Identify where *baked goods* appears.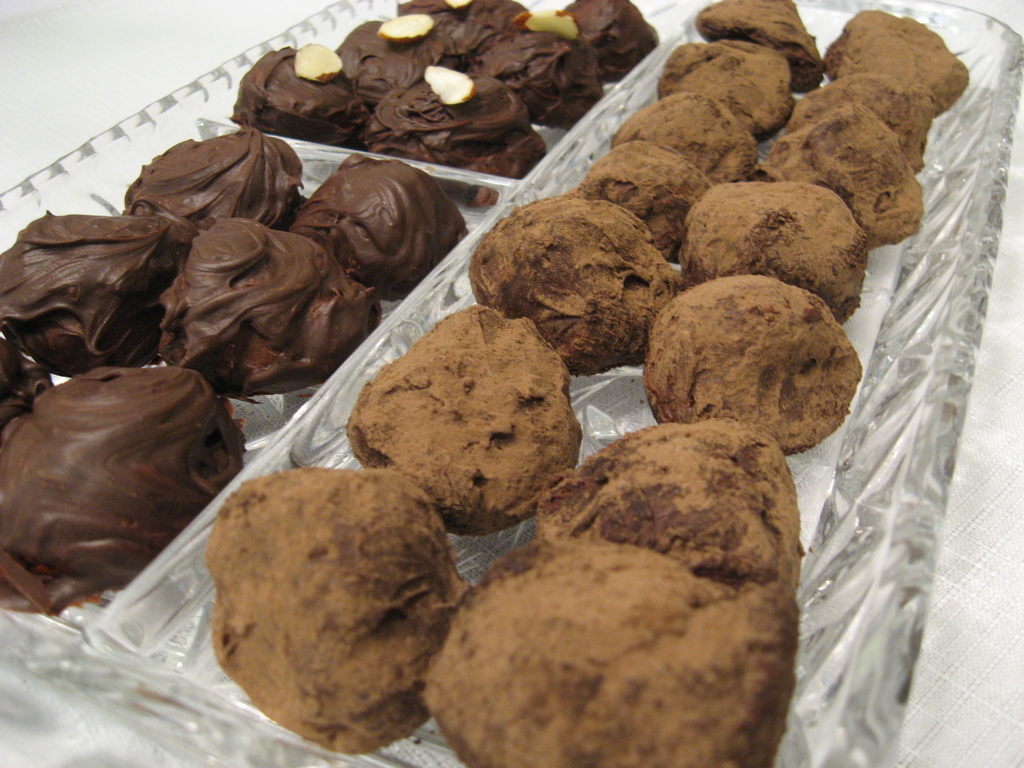
Appears at <box>468,3,609,134</box>.
